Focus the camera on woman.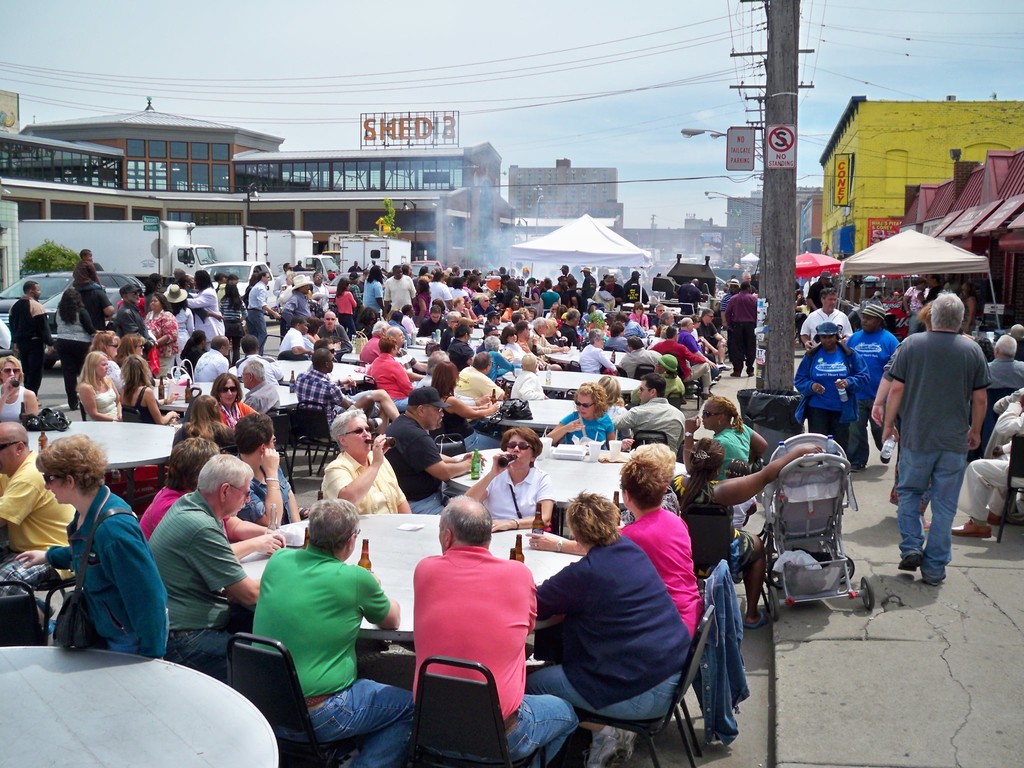
Focus region: select_region(545, 383, 618, 454).
